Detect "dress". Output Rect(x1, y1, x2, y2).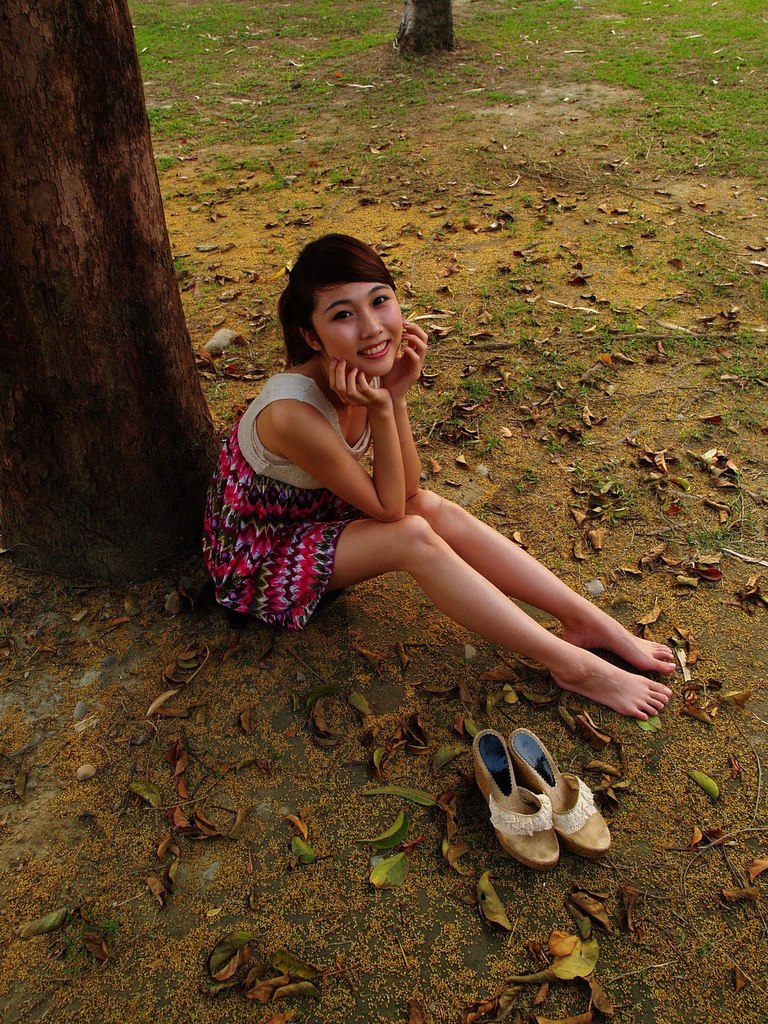
Rect(185, 357, 373, 650).
